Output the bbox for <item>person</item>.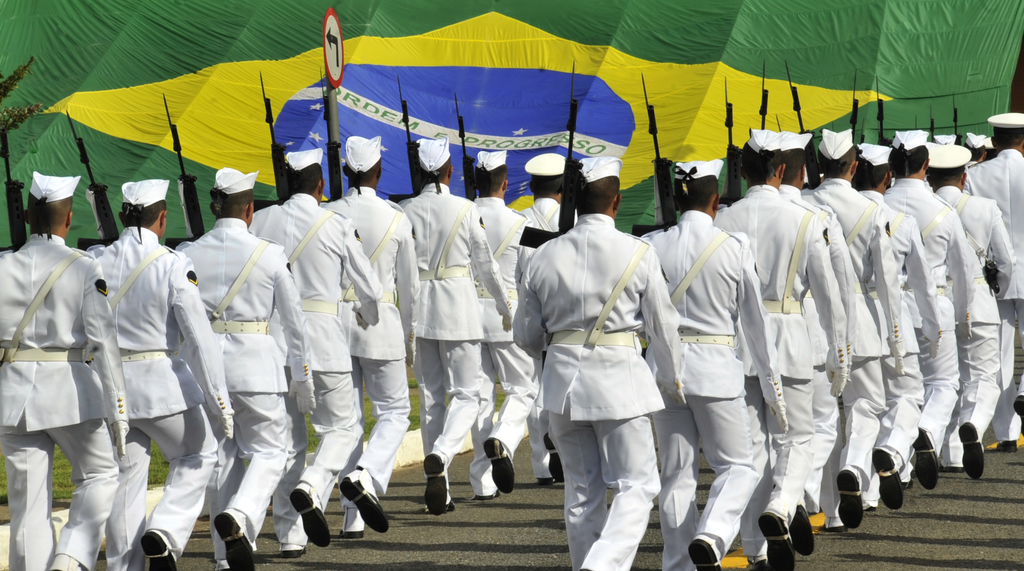
[x1=774, y1=132, x2=857, y2=554].
